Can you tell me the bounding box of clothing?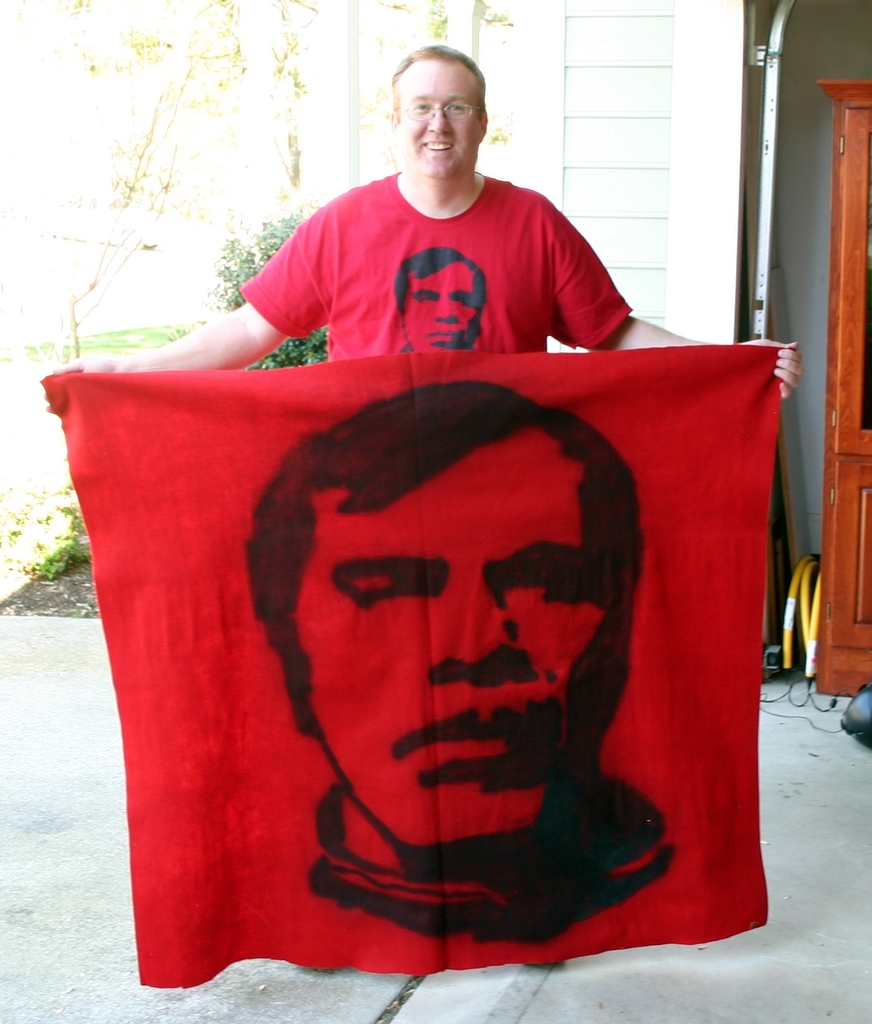
region(252, 147, 644, 358).
